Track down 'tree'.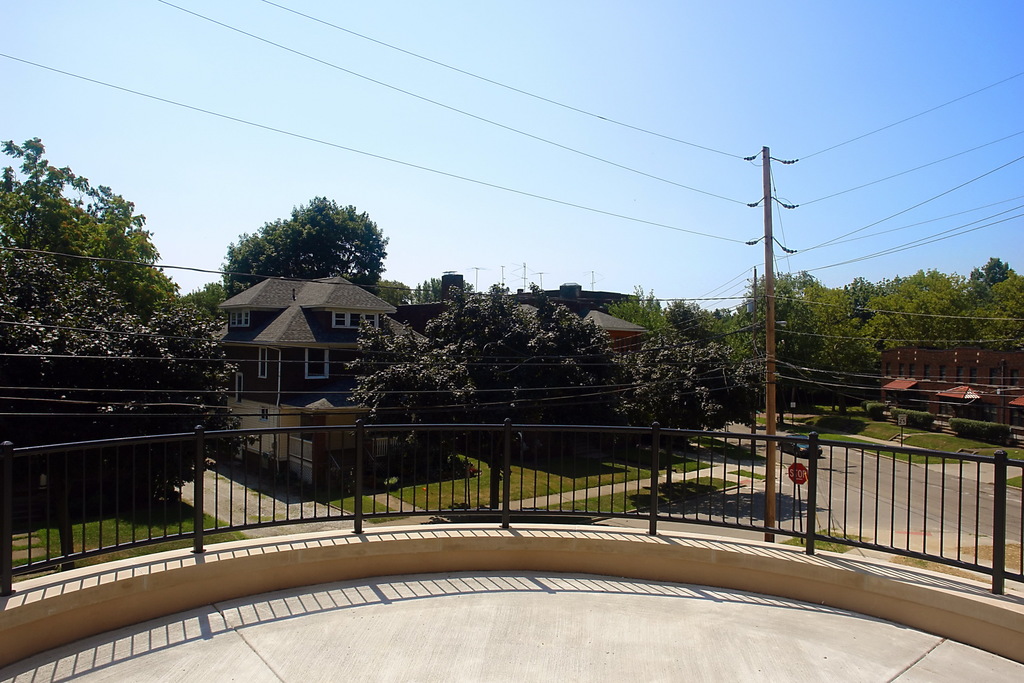
Tracked to 0:137:178:315.
